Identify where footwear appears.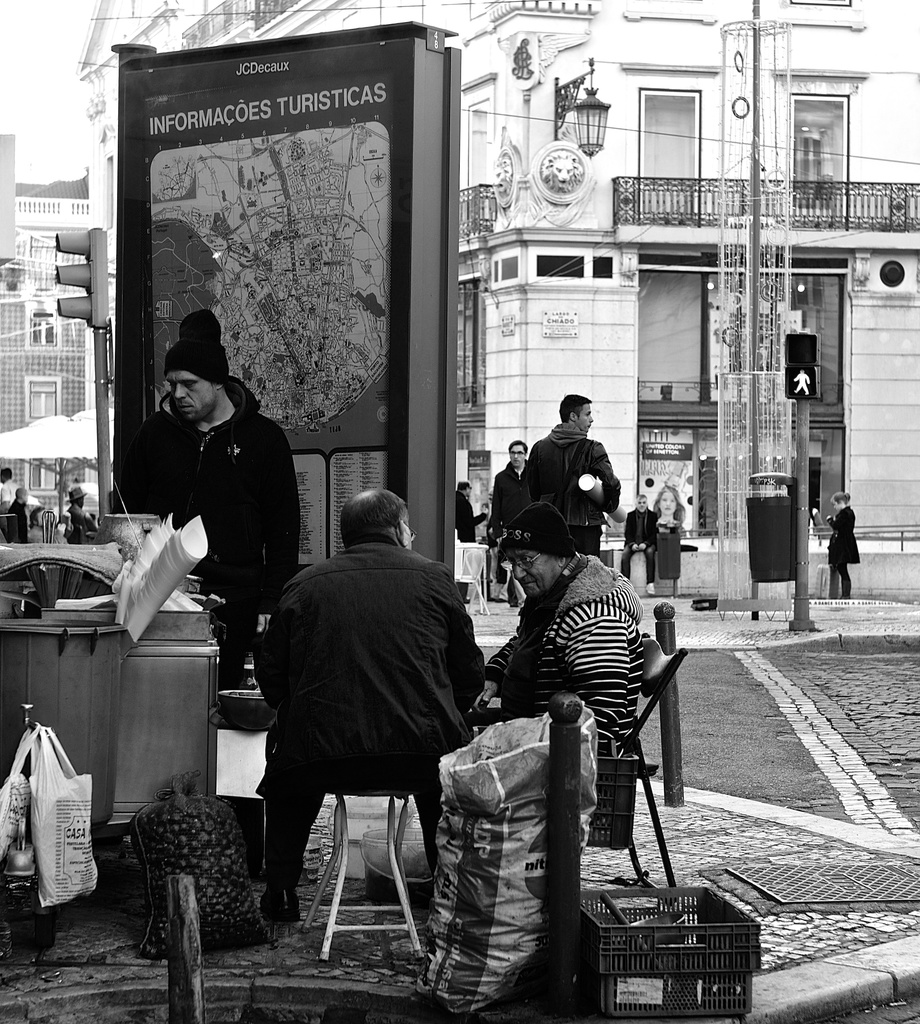
Appears at (645,584,654,595).
